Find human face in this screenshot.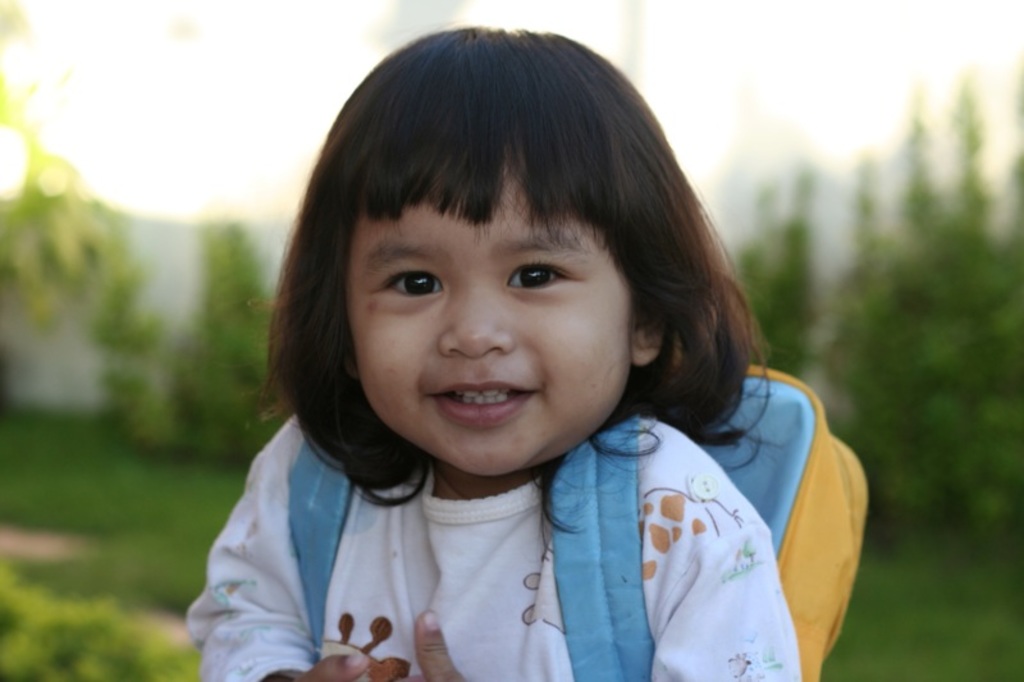
The bounding box for human face is {"left": 344, "top": 169, "right": 641, "bottom": 475}.
